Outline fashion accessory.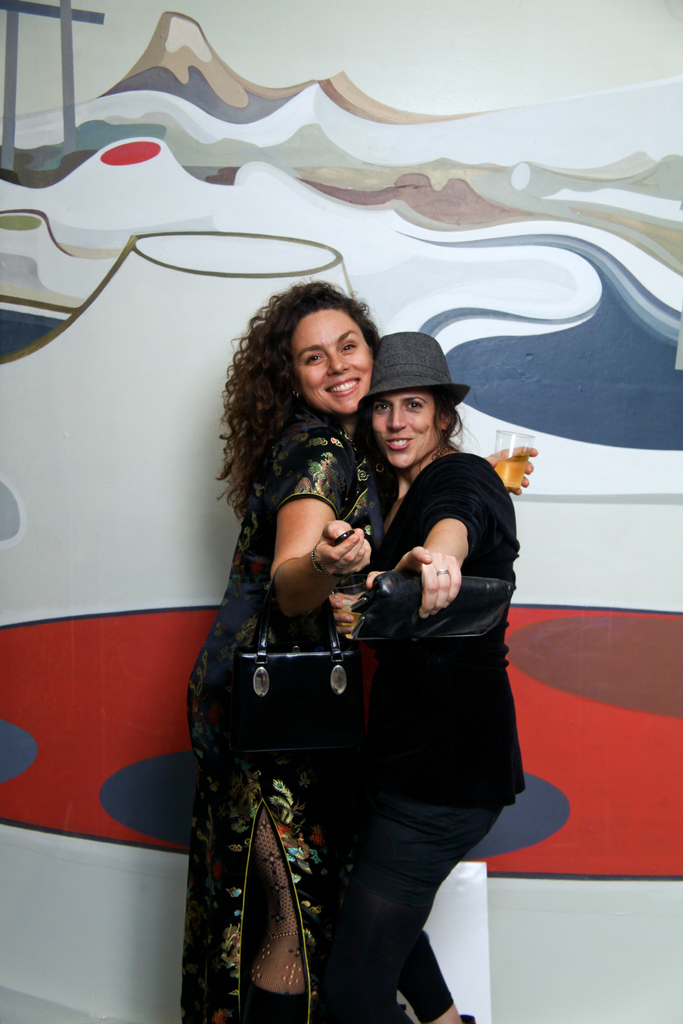
Outline: pyautogui.locateOnScreen(238, 558, 355, 756).
